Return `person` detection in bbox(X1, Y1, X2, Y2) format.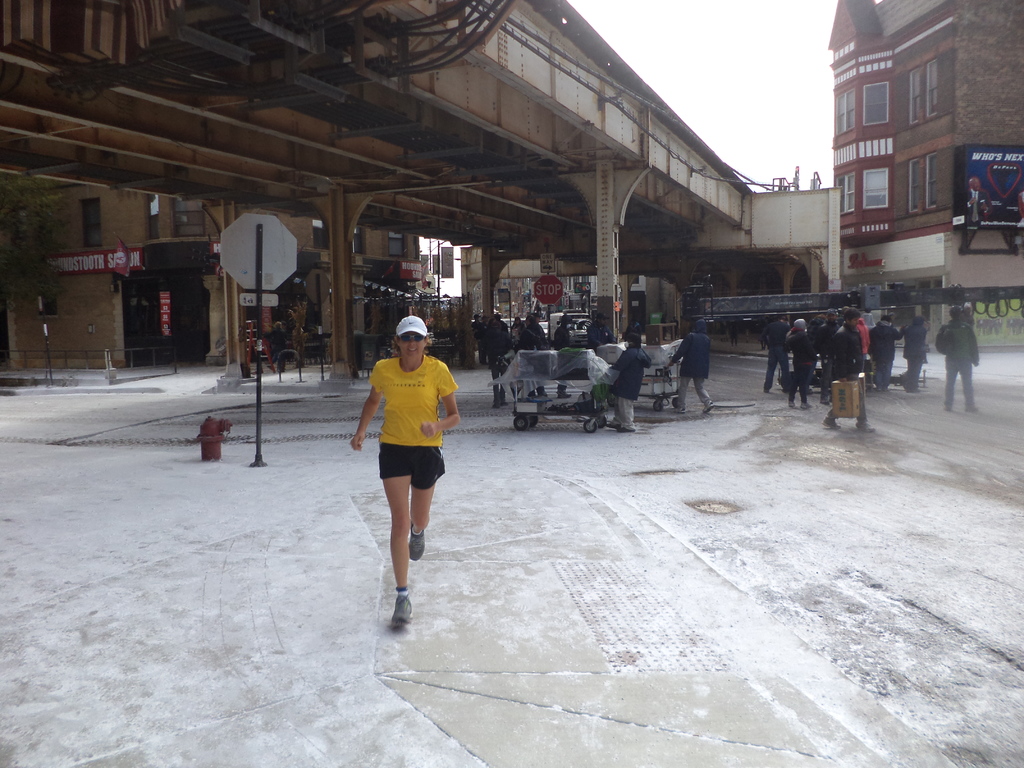
bbox(352, 300, 460, 625).
